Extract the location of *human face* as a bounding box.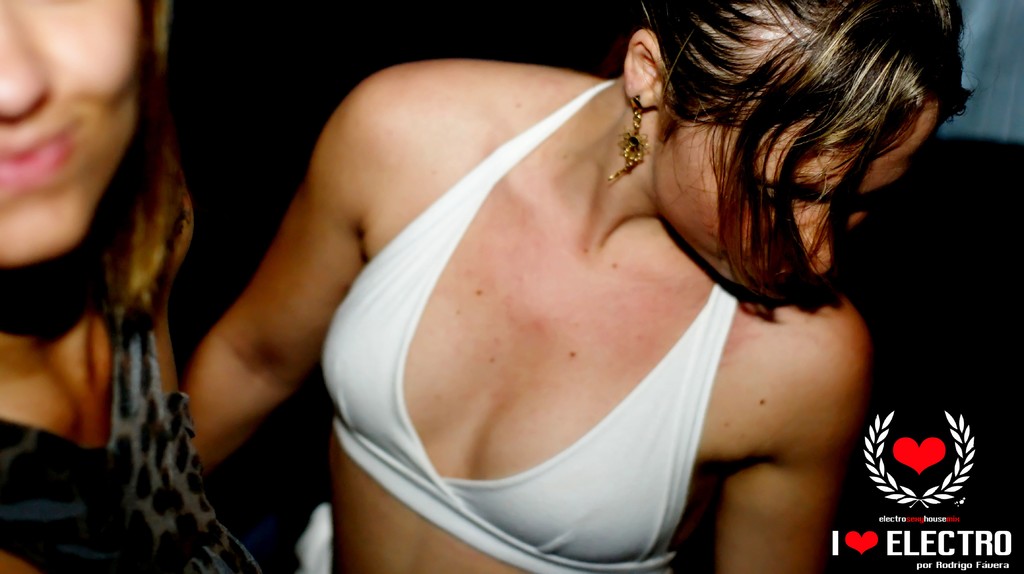
{"x1": 0, "y1": 0, "x2": 145, "y2": 264}.
